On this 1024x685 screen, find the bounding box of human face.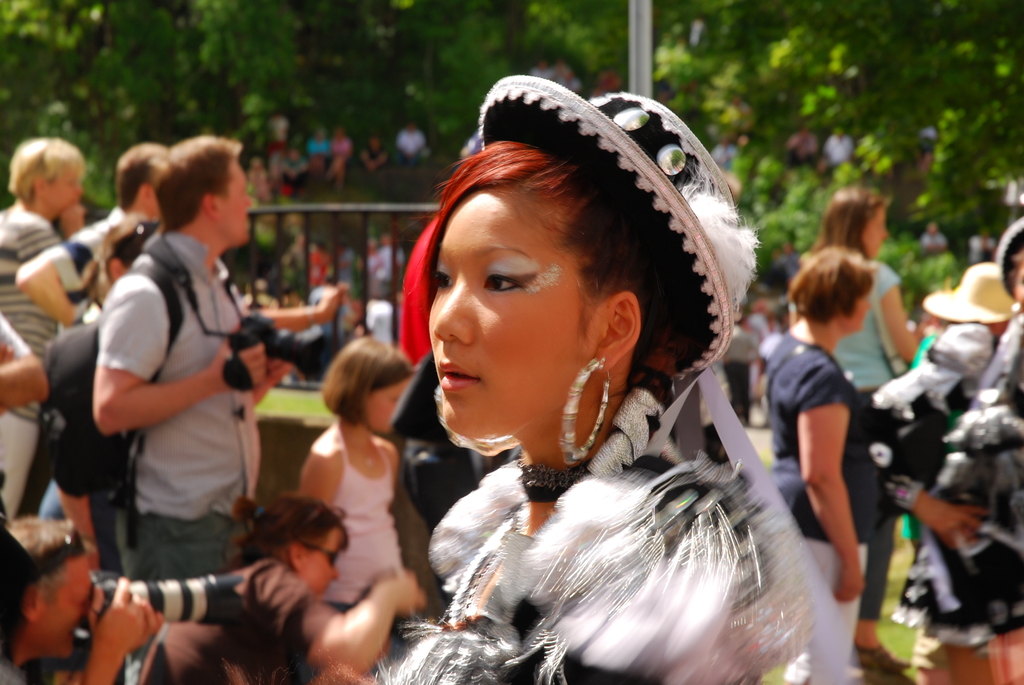
Bounding box: l=308, t=531, r=340, b=596.
